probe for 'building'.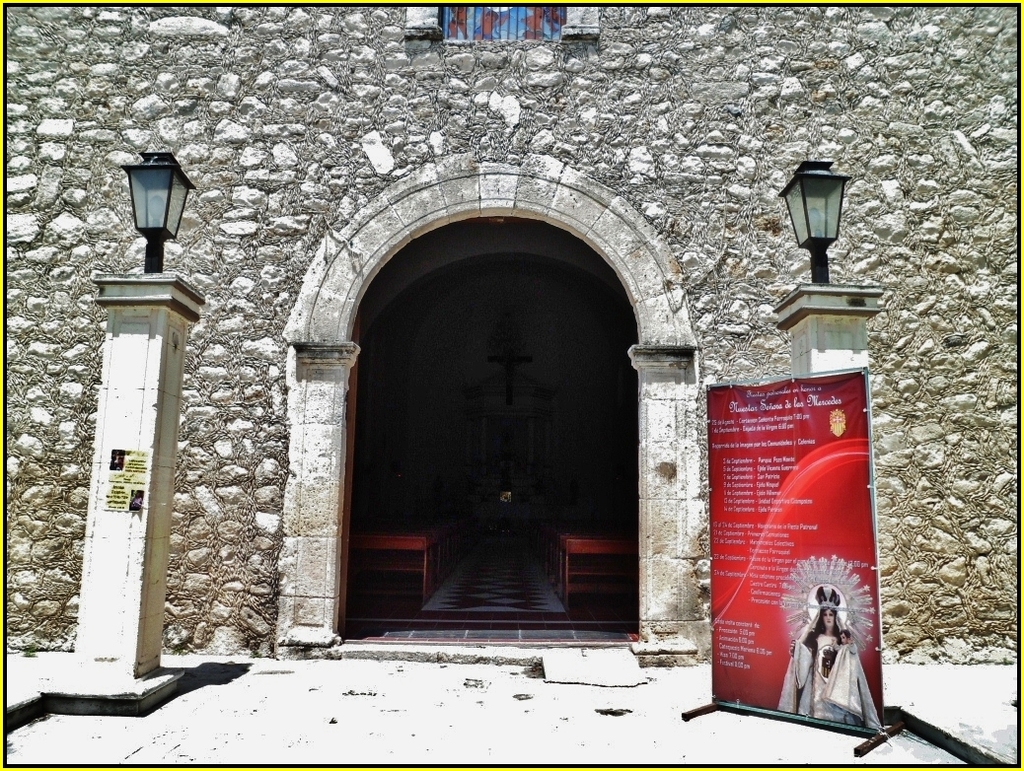
Probe result: <bbox>5, 0, 1019, 665</bbox>.
